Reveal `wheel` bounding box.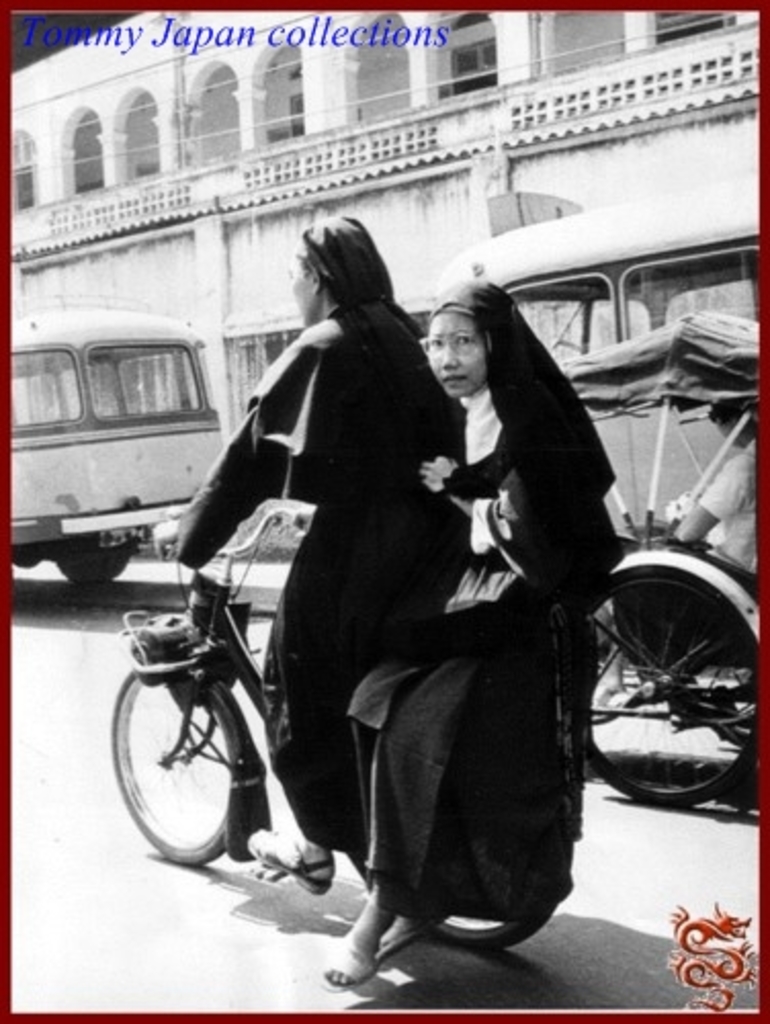
Revealed: select_region(115, 643, 258, 848).
